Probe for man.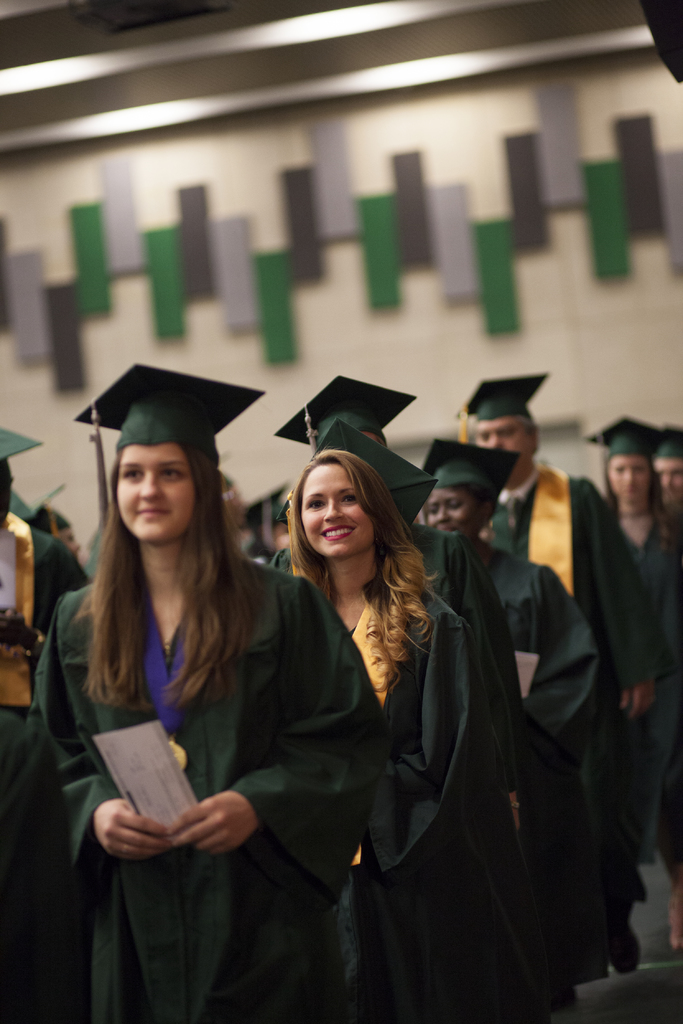
Probe result: locate(457, 374, 673, 972).
